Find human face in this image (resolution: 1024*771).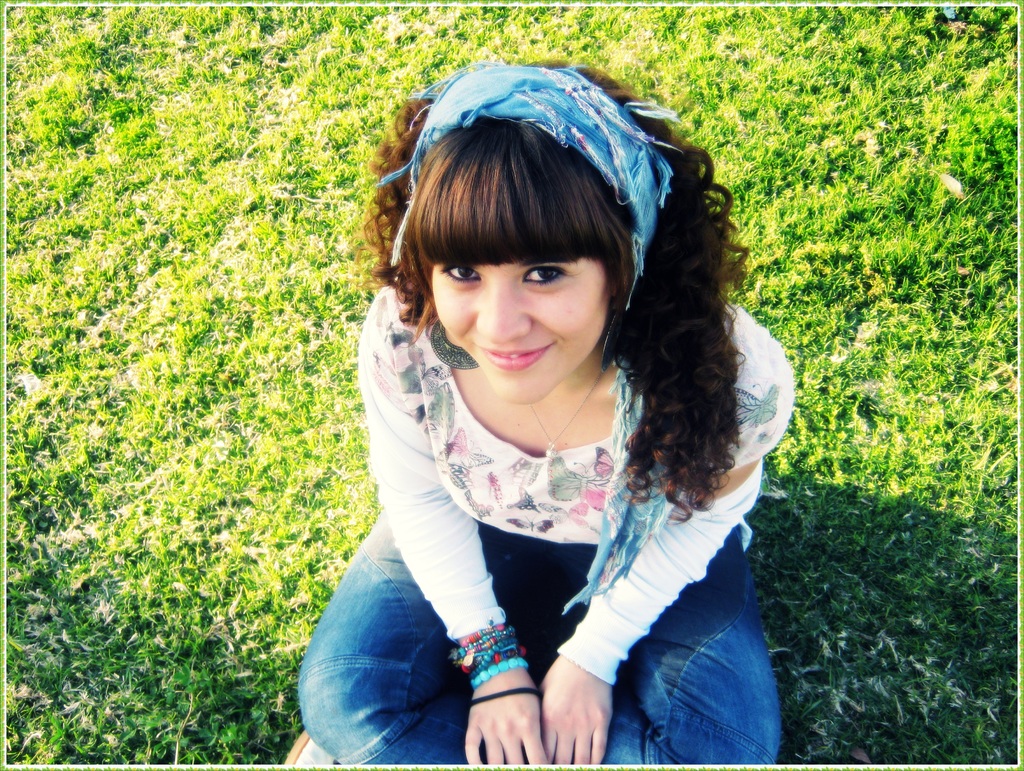
pyautogui.locateOnScreen(433, 268, 612, 399).
